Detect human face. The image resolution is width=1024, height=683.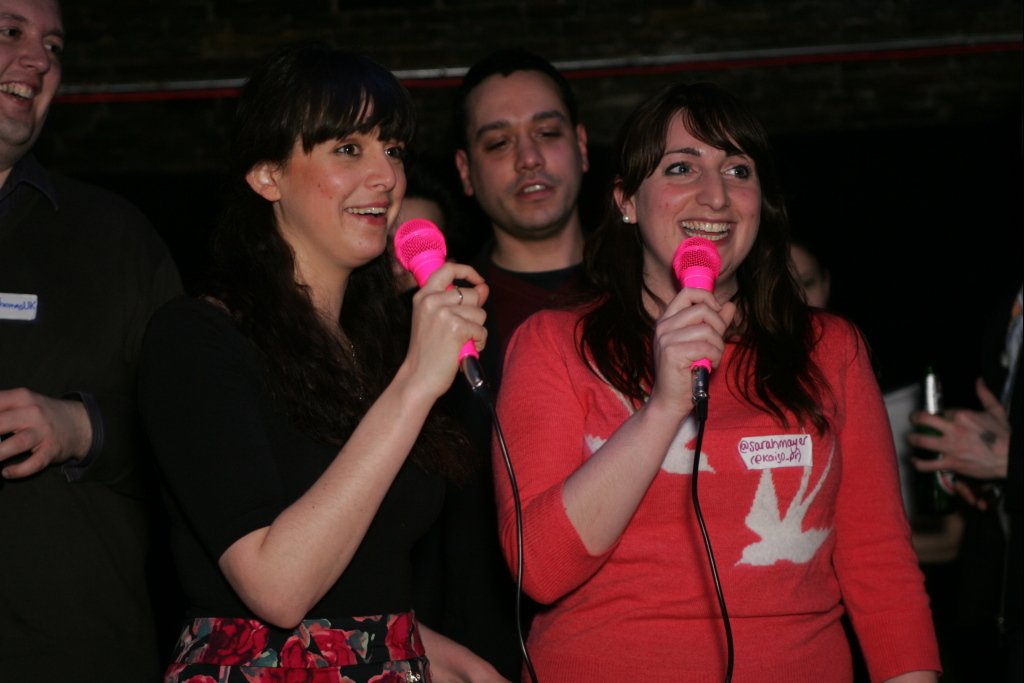
<region>469, 66, 582, 233</region>.
